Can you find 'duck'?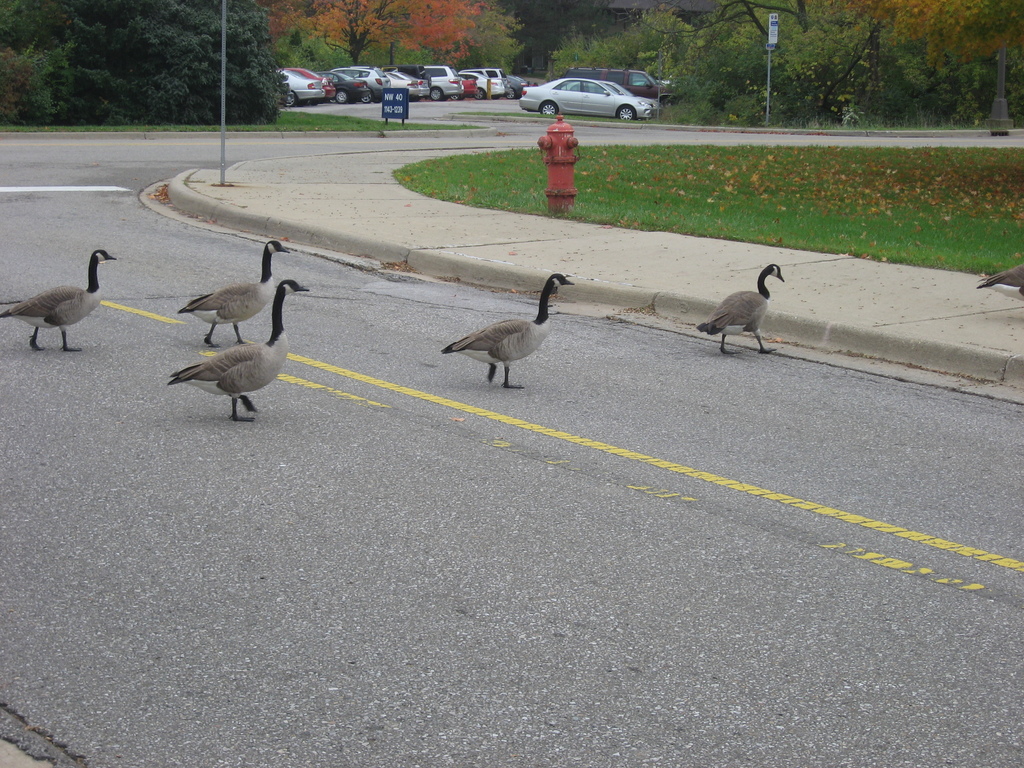
Yes, bounding box: 977, 262, 1022, 309.
